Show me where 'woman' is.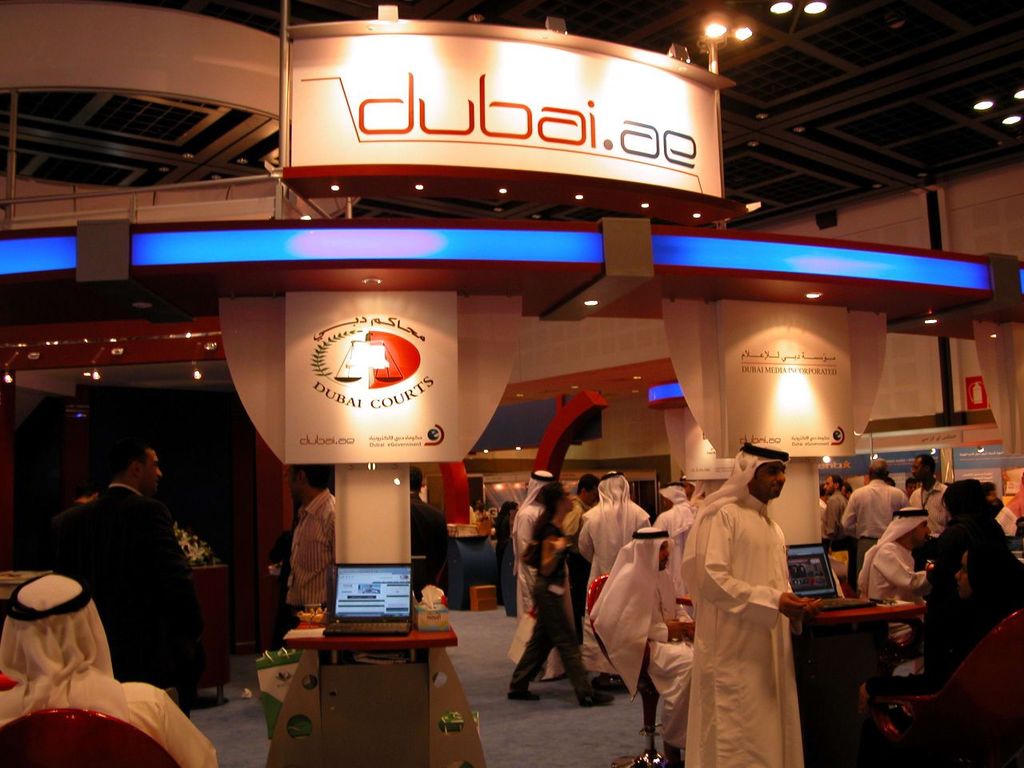
'woman' is at <bbox>490, 502, 523, 604</bbox>.
